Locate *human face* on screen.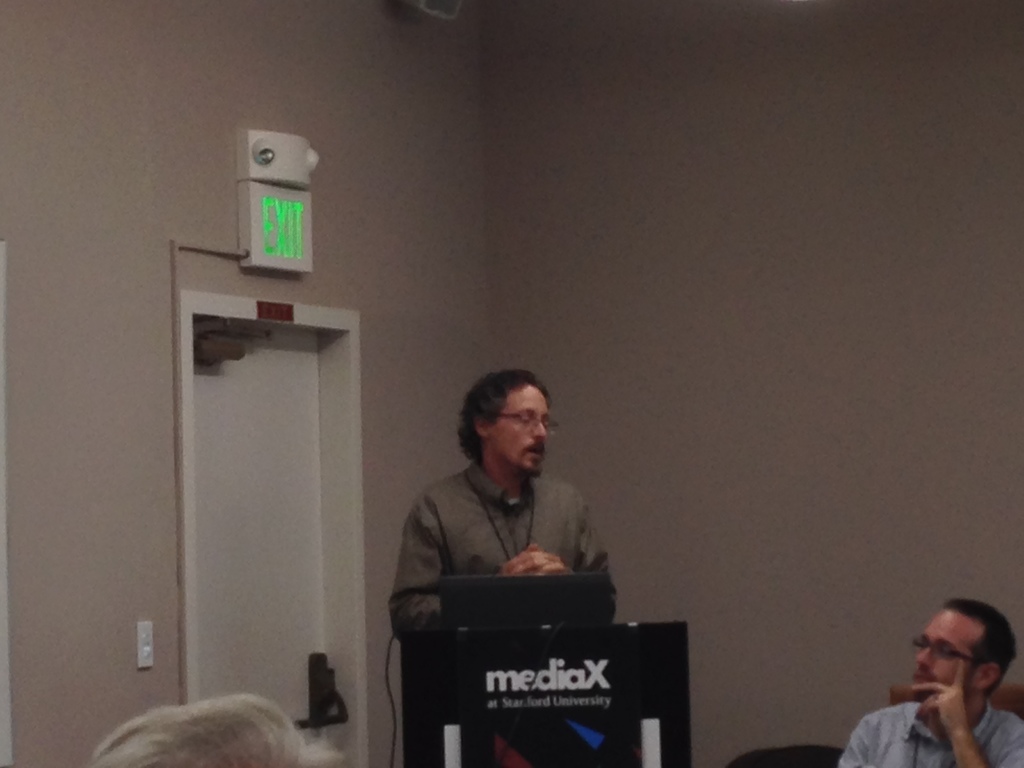
On screen at (909, 608, 984, 702).
